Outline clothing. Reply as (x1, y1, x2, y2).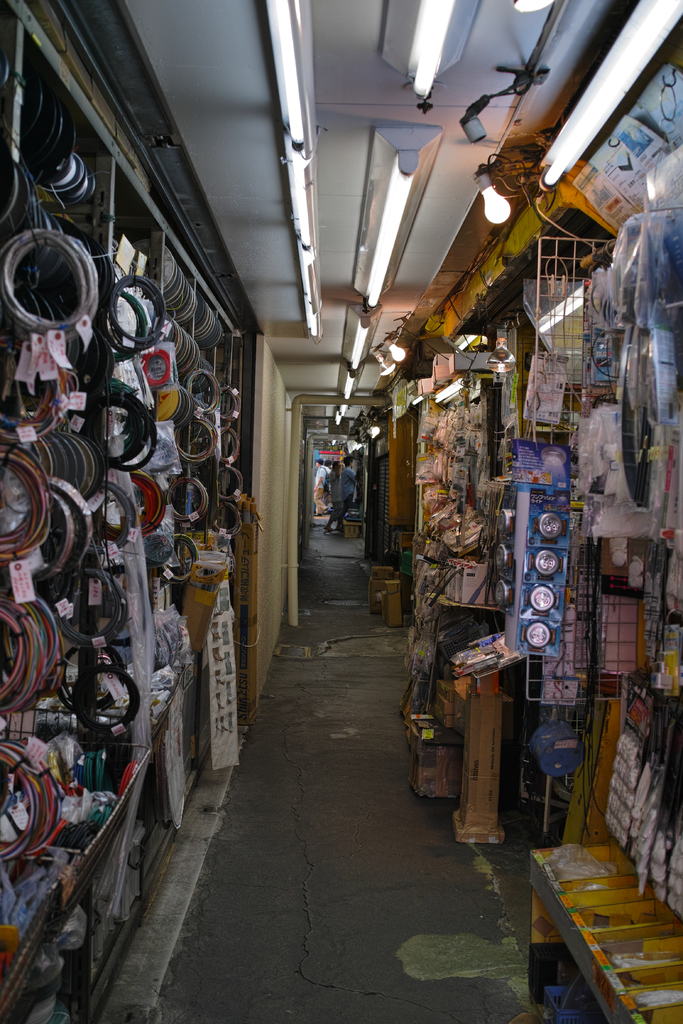
(327, 470, 338, 522).
